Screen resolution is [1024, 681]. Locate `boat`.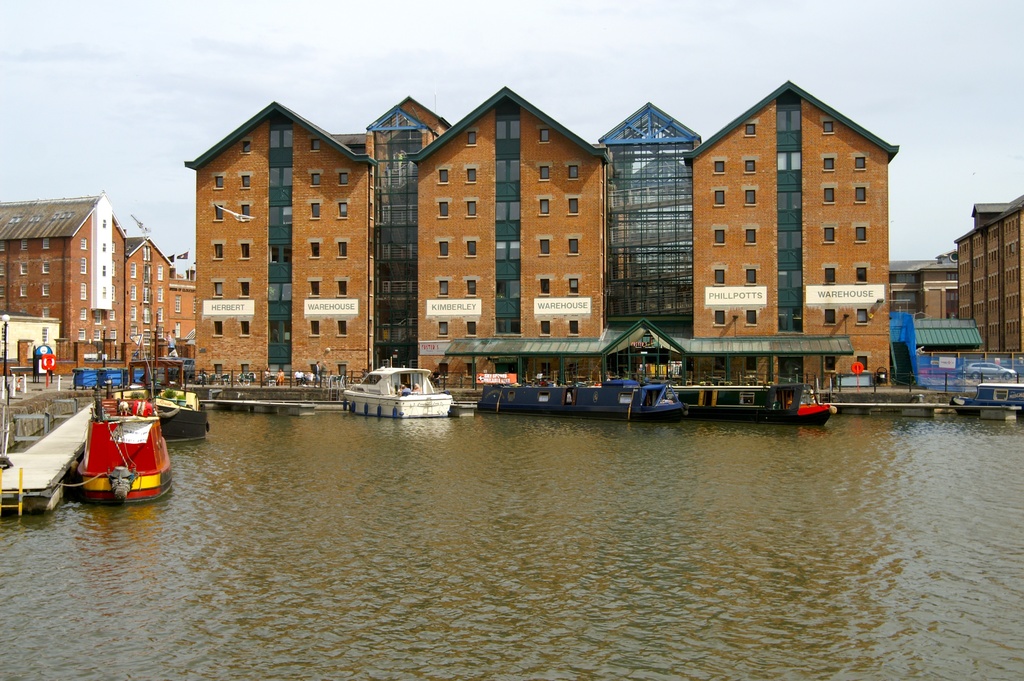
[674, 380, 831, 423].
